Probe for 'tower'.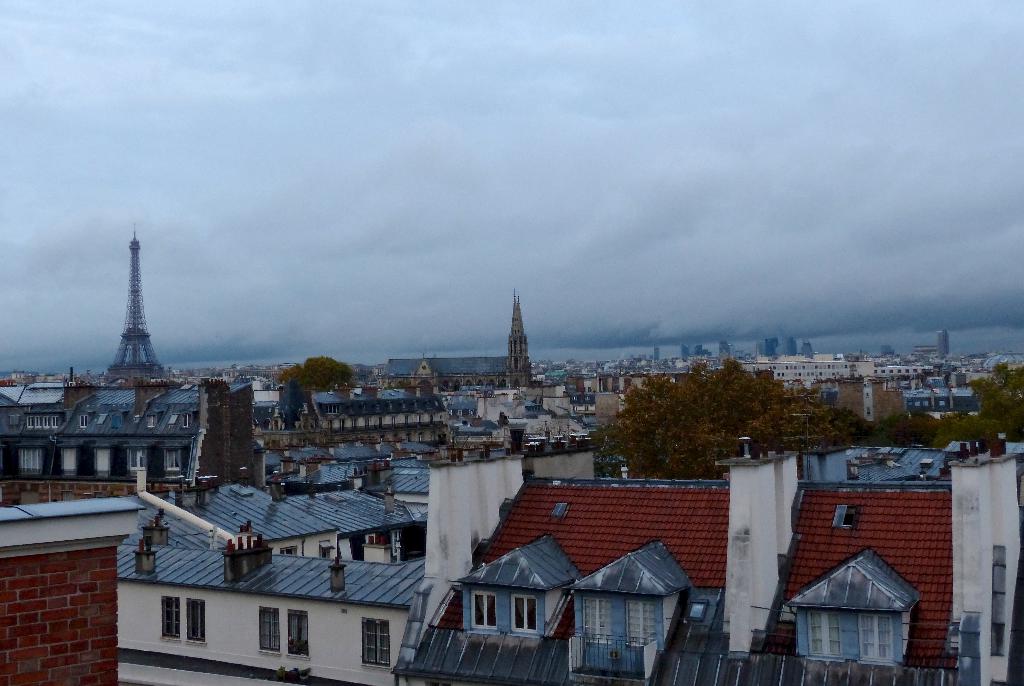
Probe result: select_region(82, 220, 170, 392).
